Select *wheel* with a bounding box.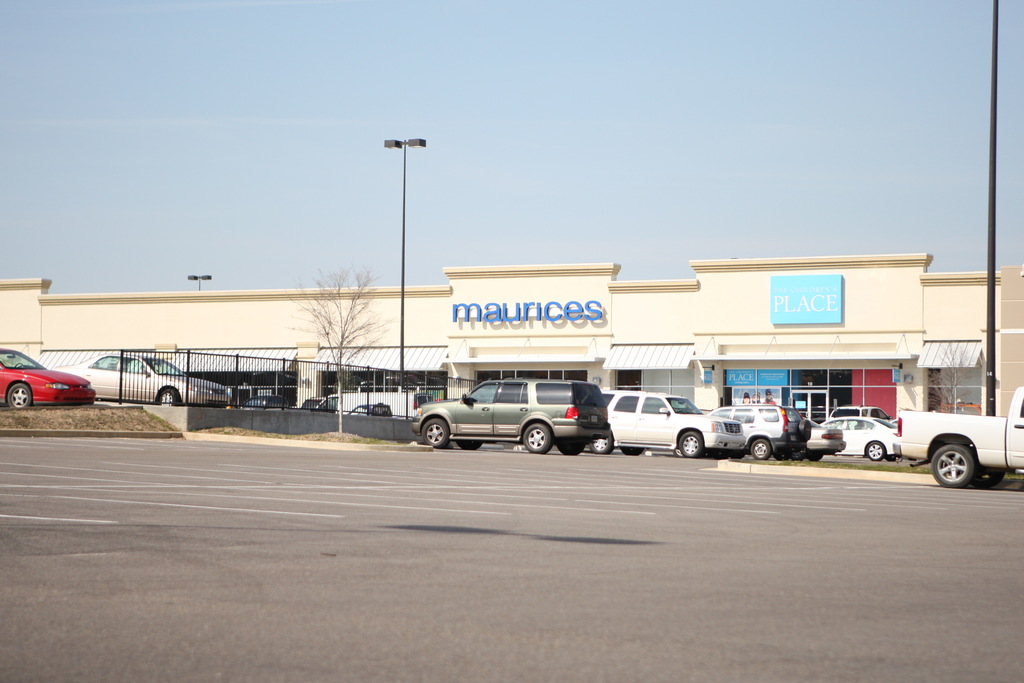
774:449:790:462.
